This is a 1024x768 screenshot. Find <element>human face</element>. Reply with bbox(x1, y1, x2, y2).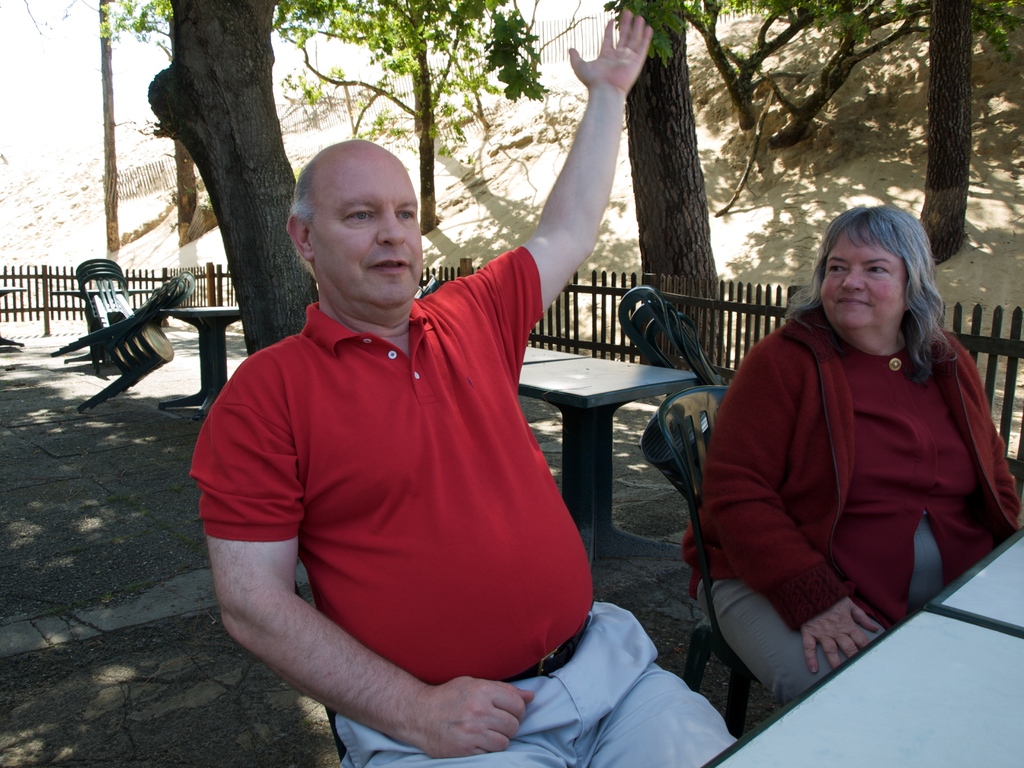
bbox(821, 228, 911, 331).
